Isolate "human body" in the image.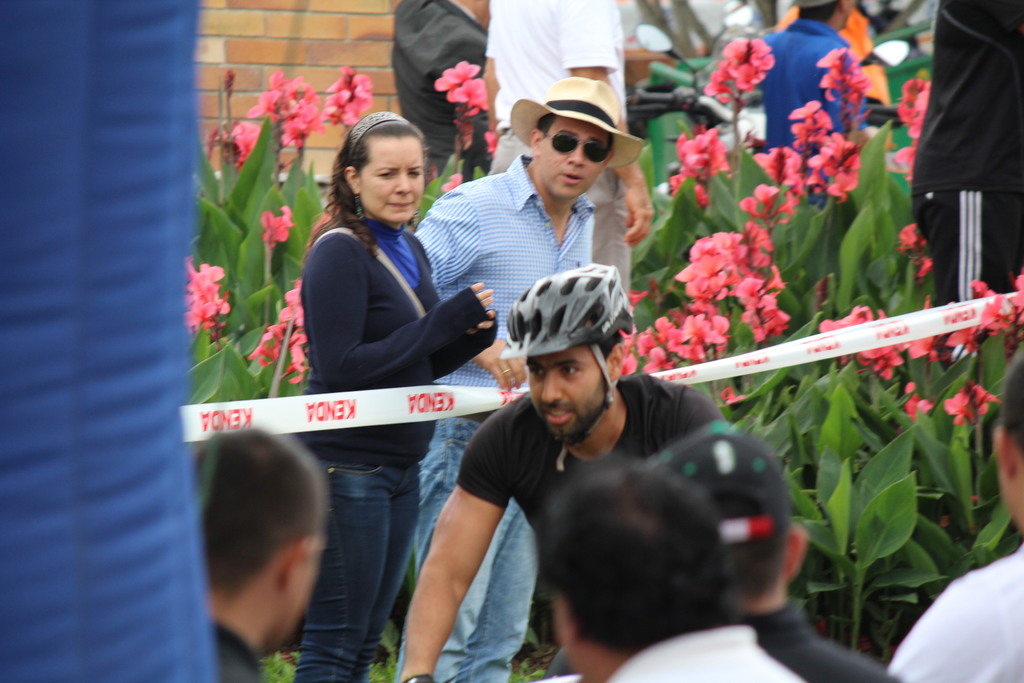
Isolated region: bbox(210, 606, 275, 682).
